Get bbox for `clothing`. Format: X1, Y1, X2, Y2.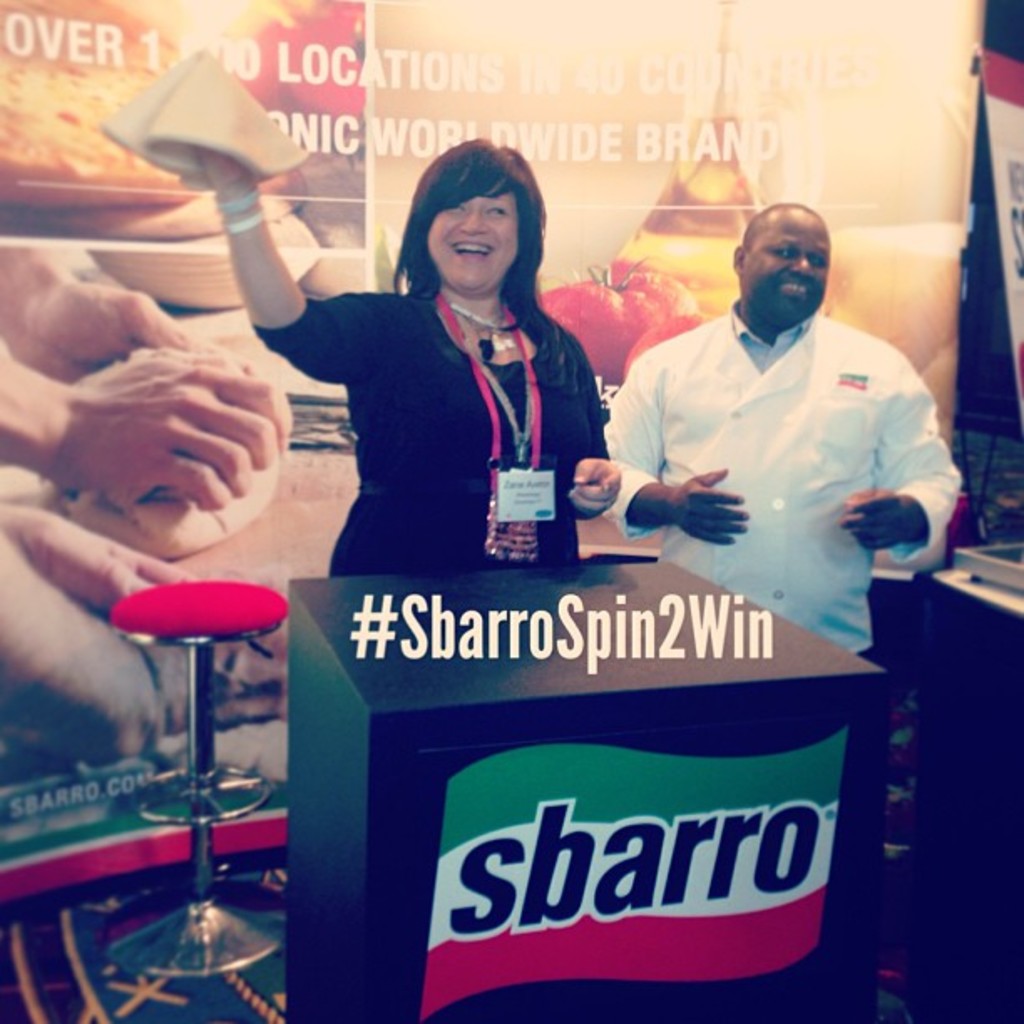
607, 303, 965, 1022.
